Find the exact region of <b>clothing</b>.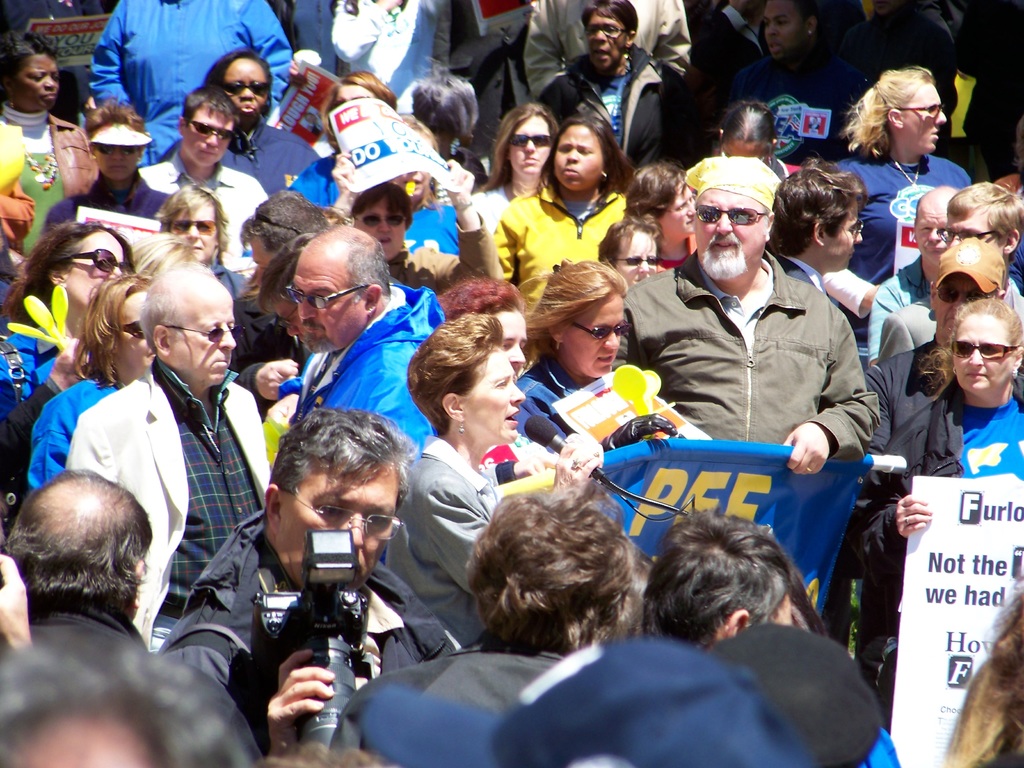
Exact region: x1=443 y1=1 x2=533 y2=150.
